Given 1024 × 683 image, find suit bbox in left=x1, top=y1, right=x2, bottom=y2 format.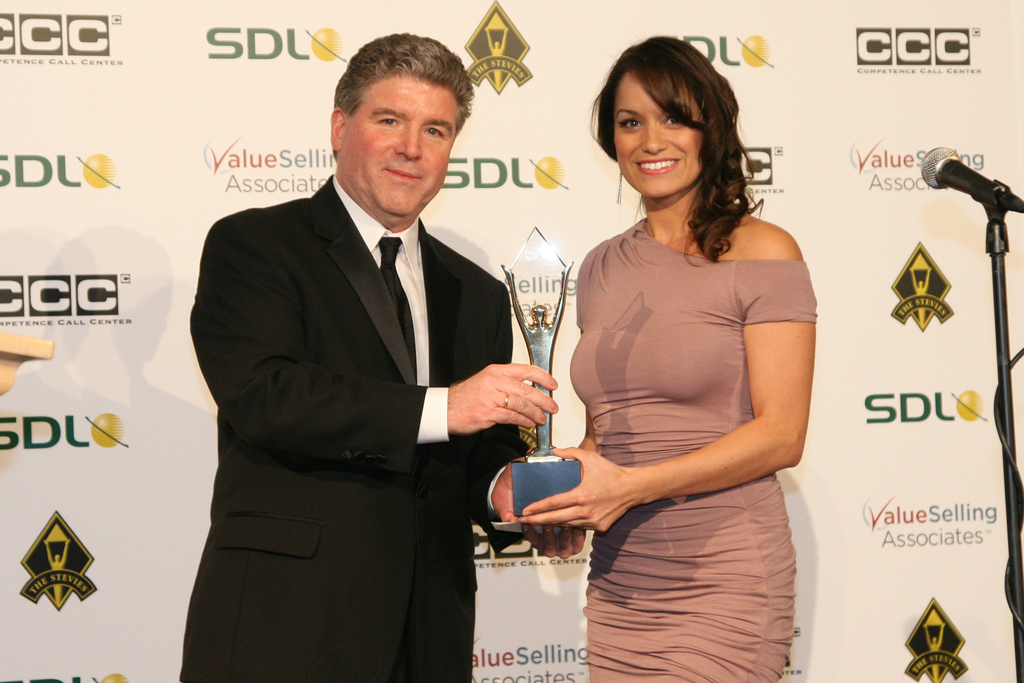
left=166, top=78, right=542, bottom=664.
